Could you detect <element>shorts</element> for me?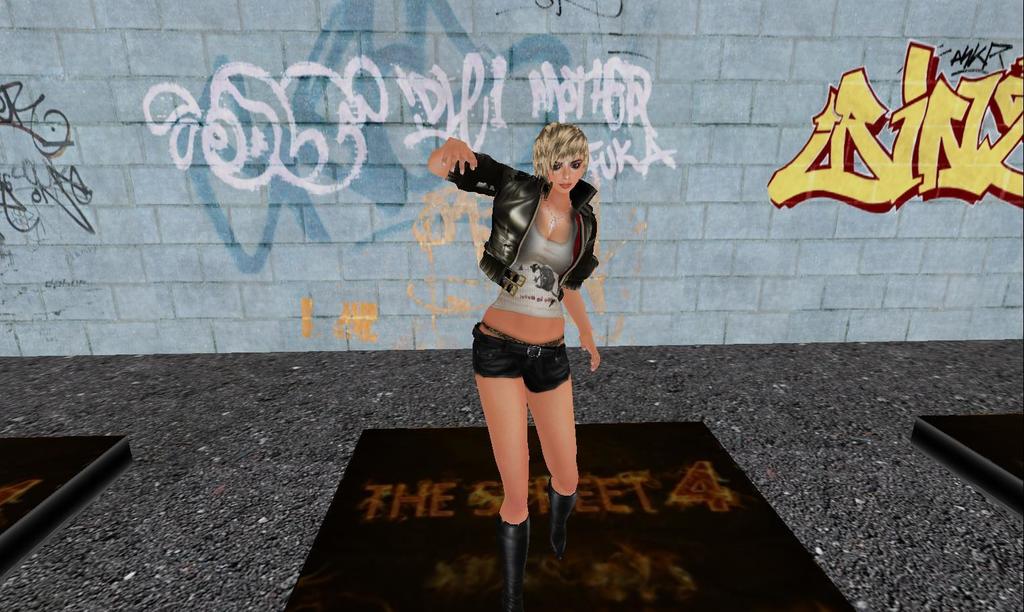
Detection result: <box>457,327,593,431</box>.
